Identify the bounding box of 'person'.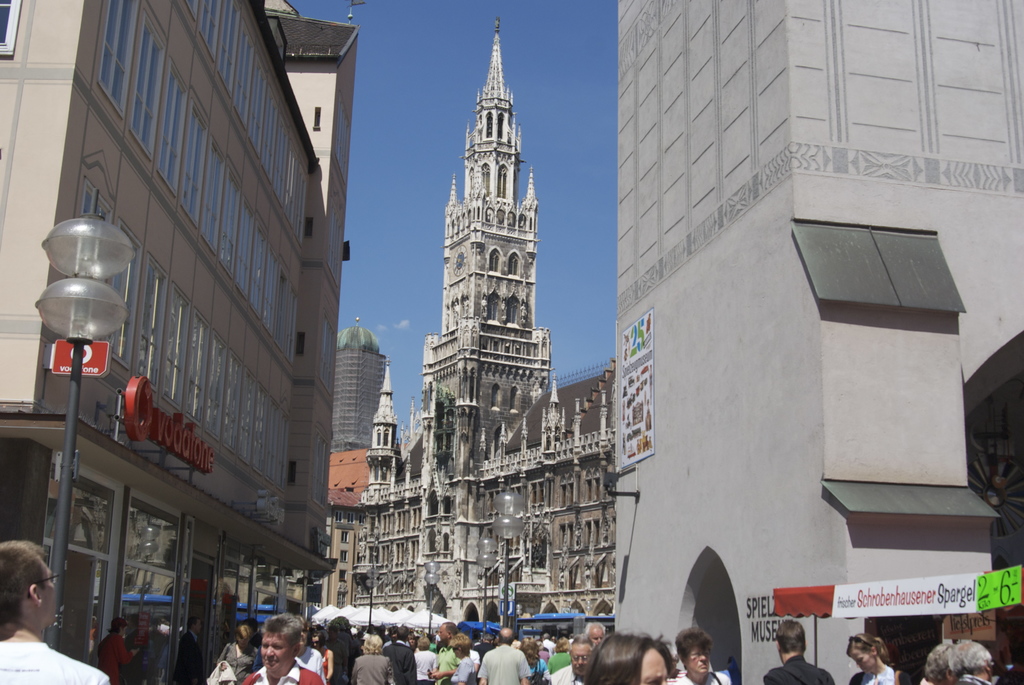
region(212, 615, 728, 684).
